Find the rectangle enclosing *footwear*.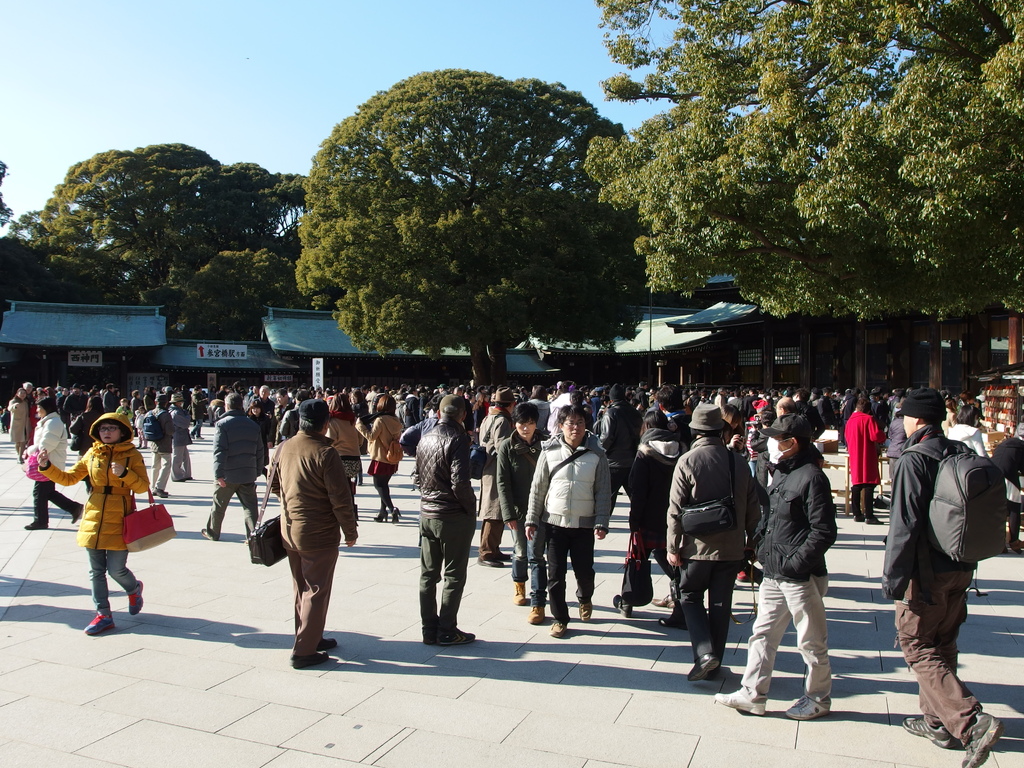
{"left": 391, "top": 507, "right": 399, "bottom": 523}.
